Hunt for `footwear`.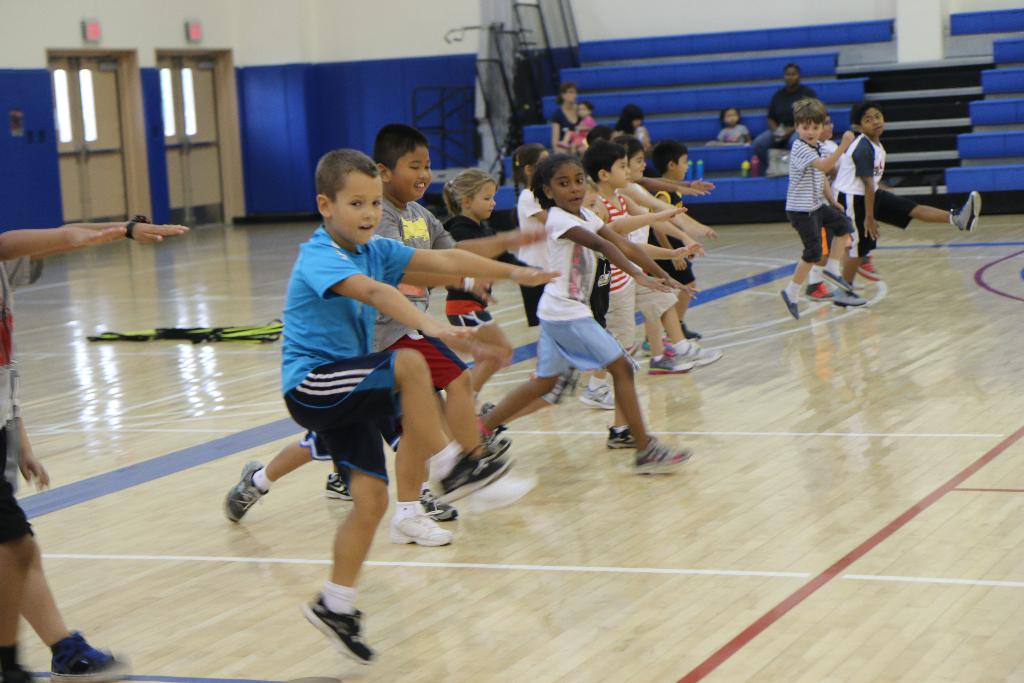
Hunted down at 292, 591, 369, 661.
